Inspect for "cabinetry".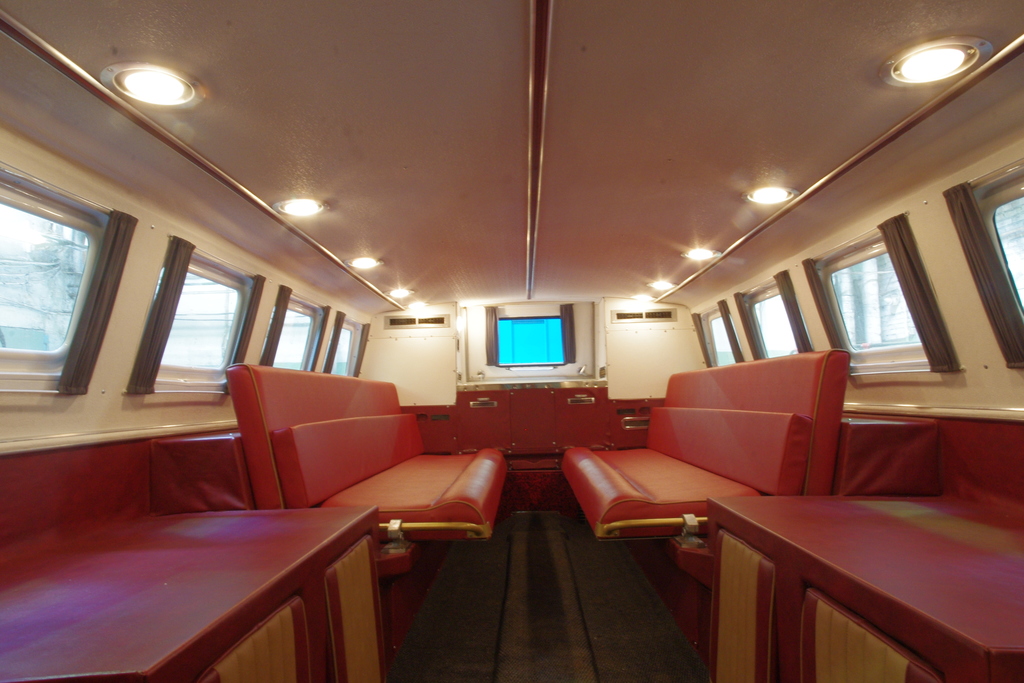
Inspection: left=456, top=386, right=604, bottom=457.
